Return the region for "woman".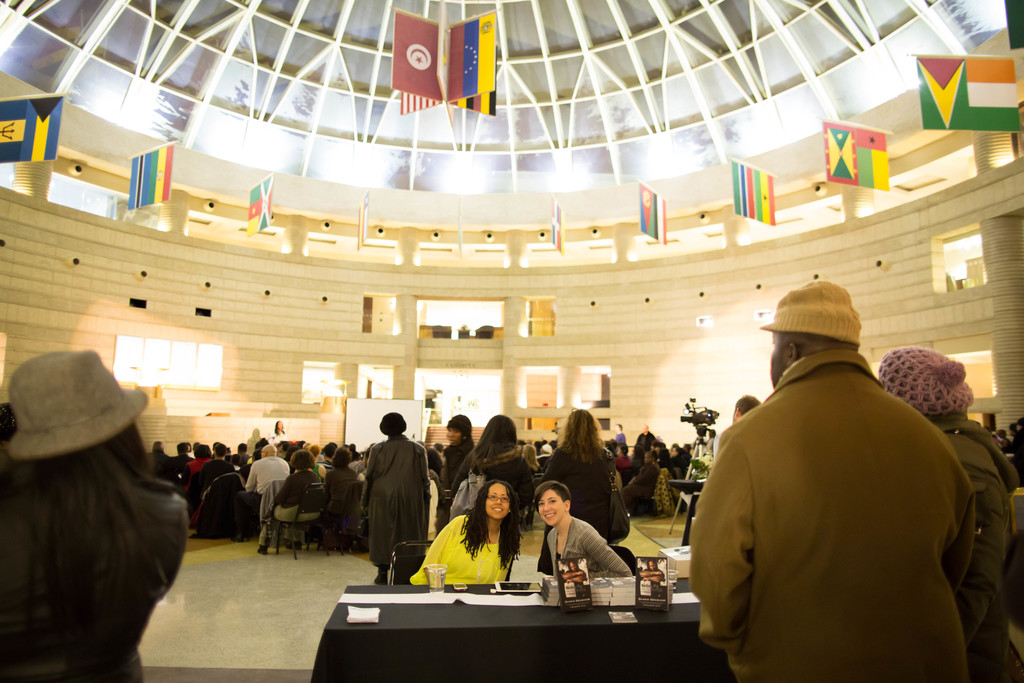
450/415/532/492.
